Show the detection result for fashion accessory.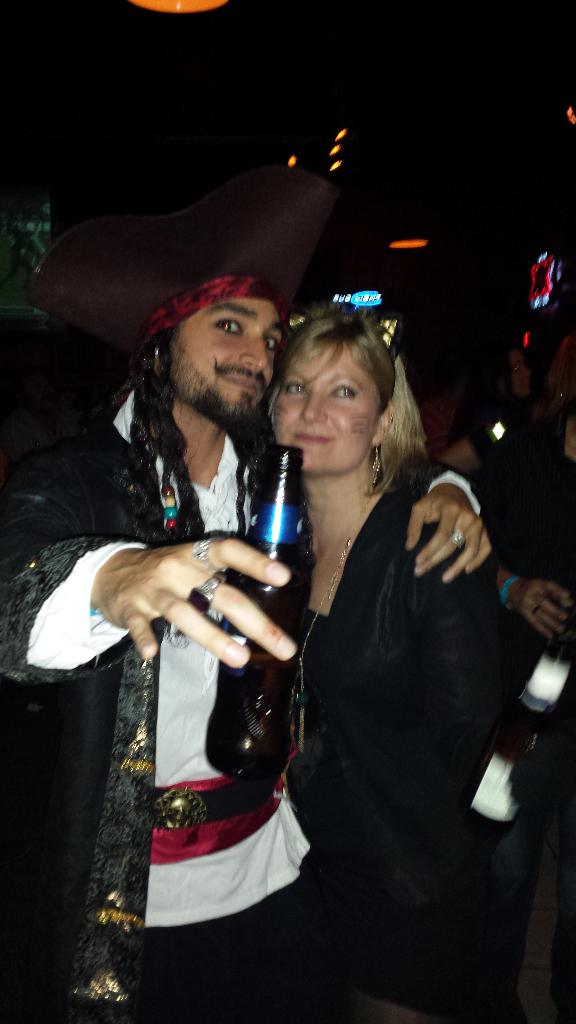
bbox=(453, 522, 463, 547).
